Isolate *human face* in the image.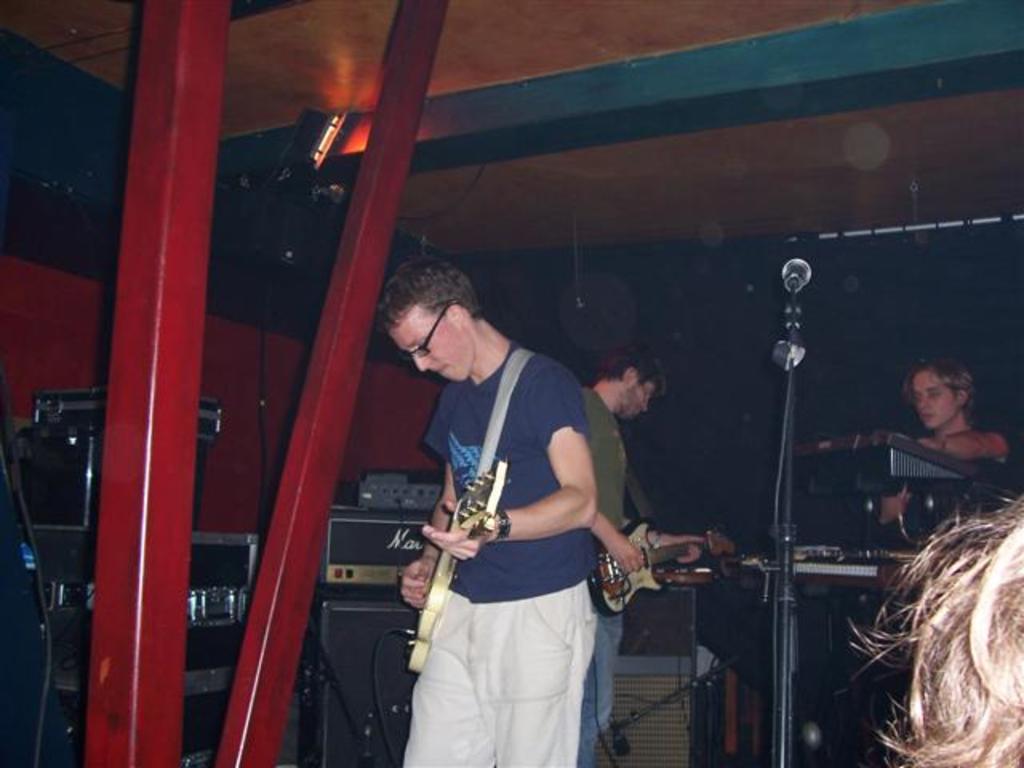
Isolated region: 909:368:957:430.
